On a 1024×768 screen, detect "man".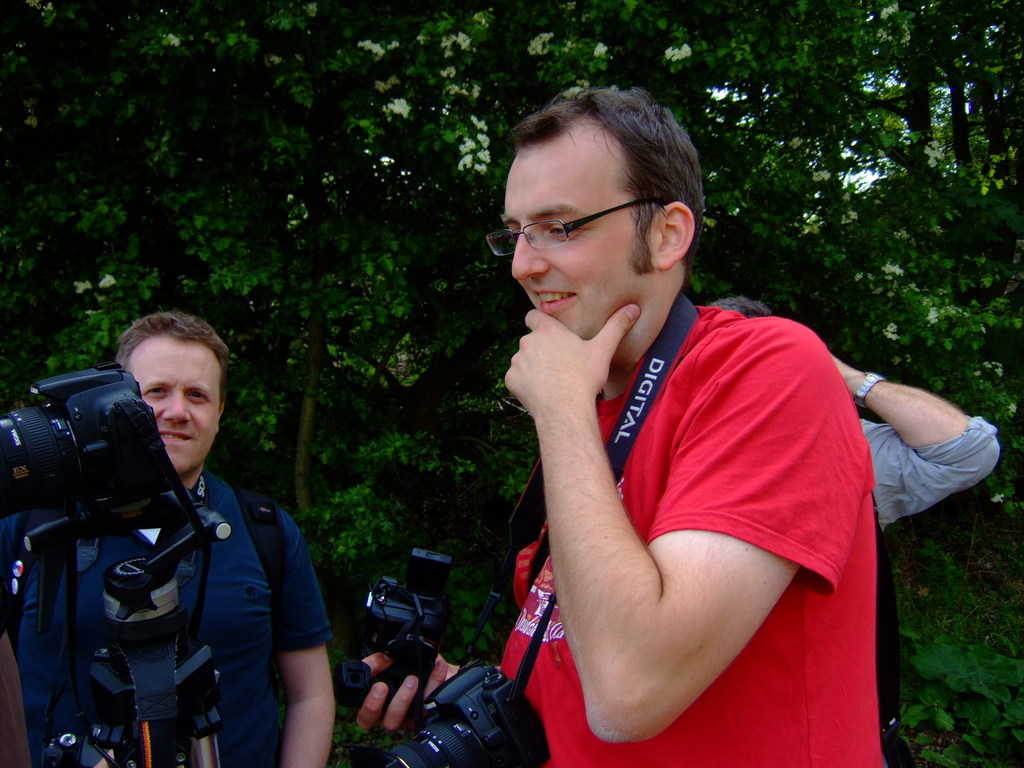
region(465, 75, 890, 767).
